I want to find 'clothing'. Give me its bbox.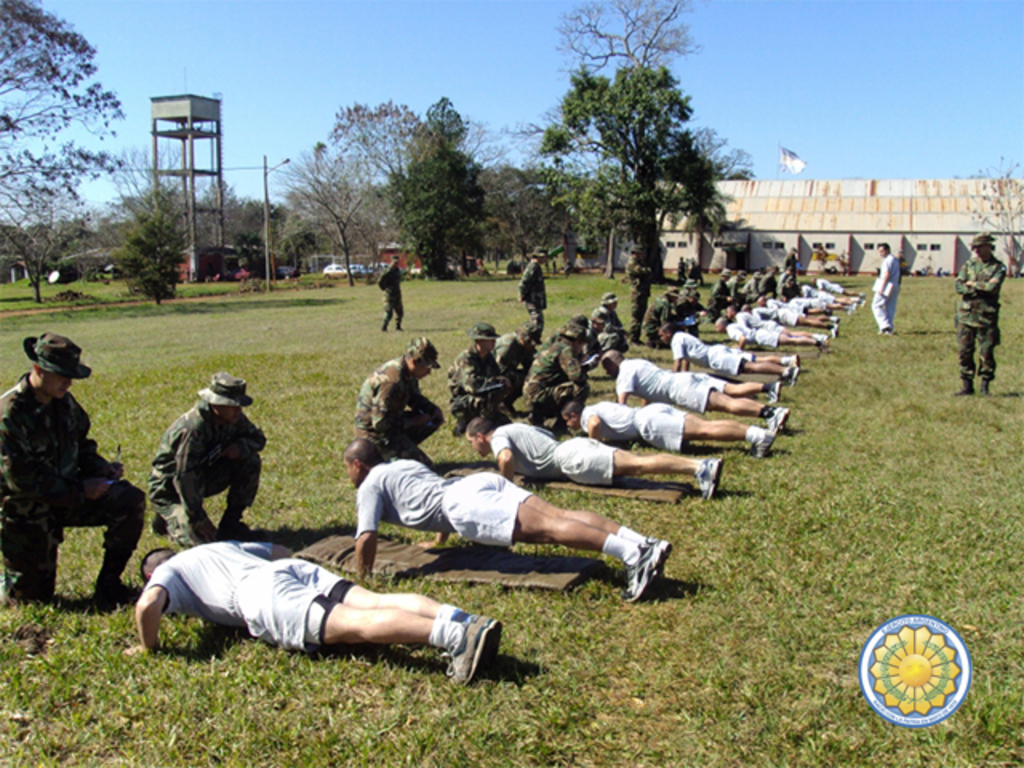
crop(382, 264, 403, 323).
